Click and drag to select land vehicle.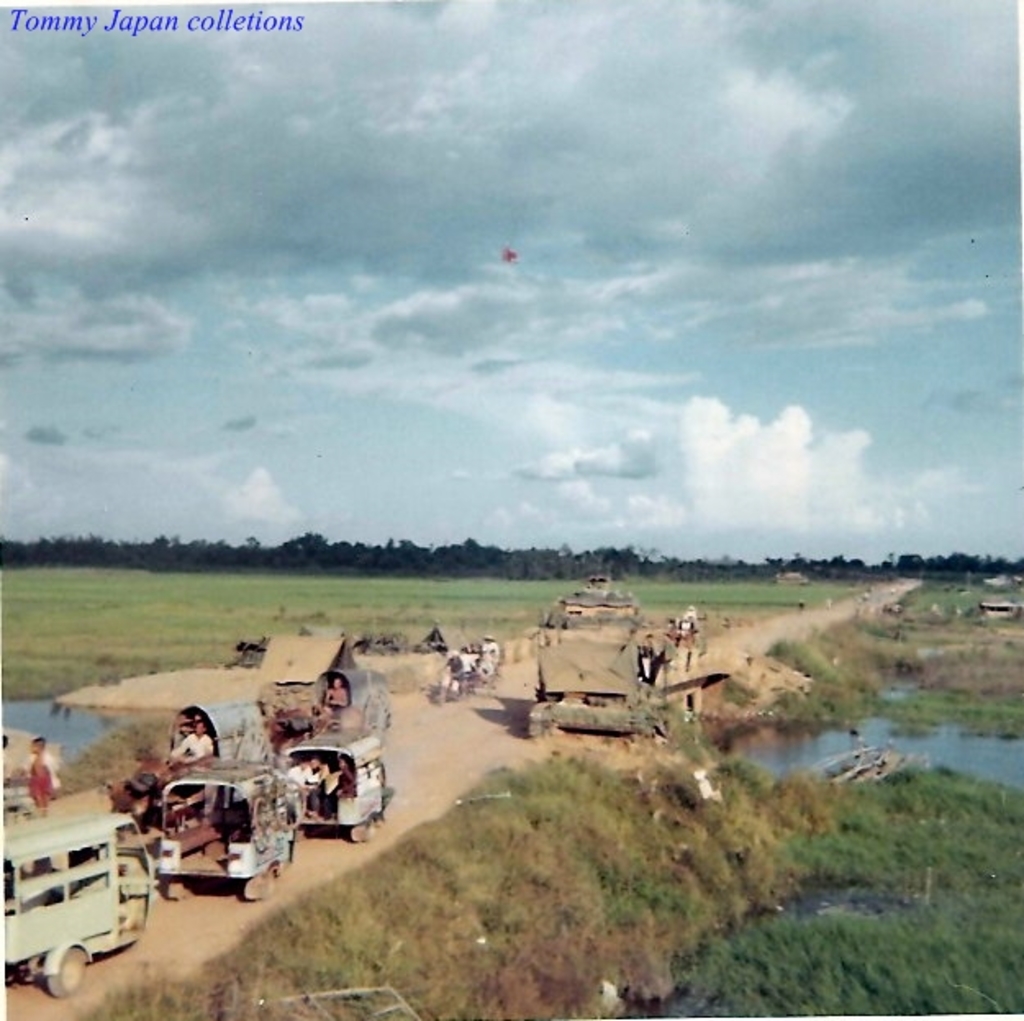
Selection: rect(283, 731, 382, 841).
